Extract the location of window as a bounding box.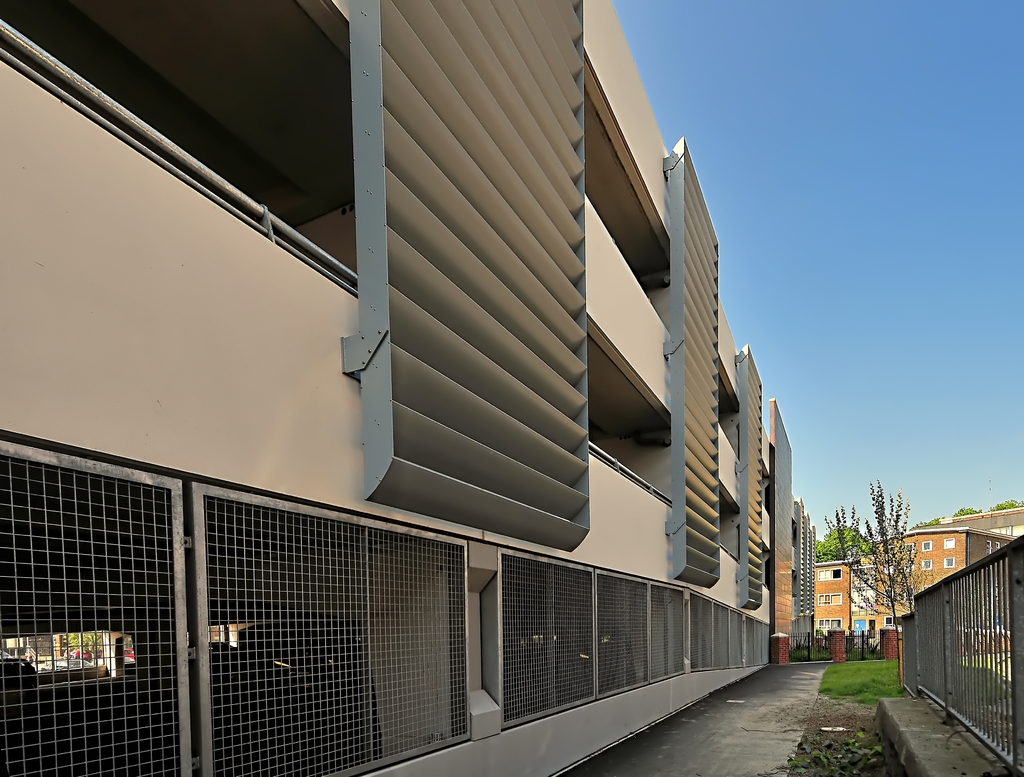
left=943, top=558, right=953, bottom=565.
